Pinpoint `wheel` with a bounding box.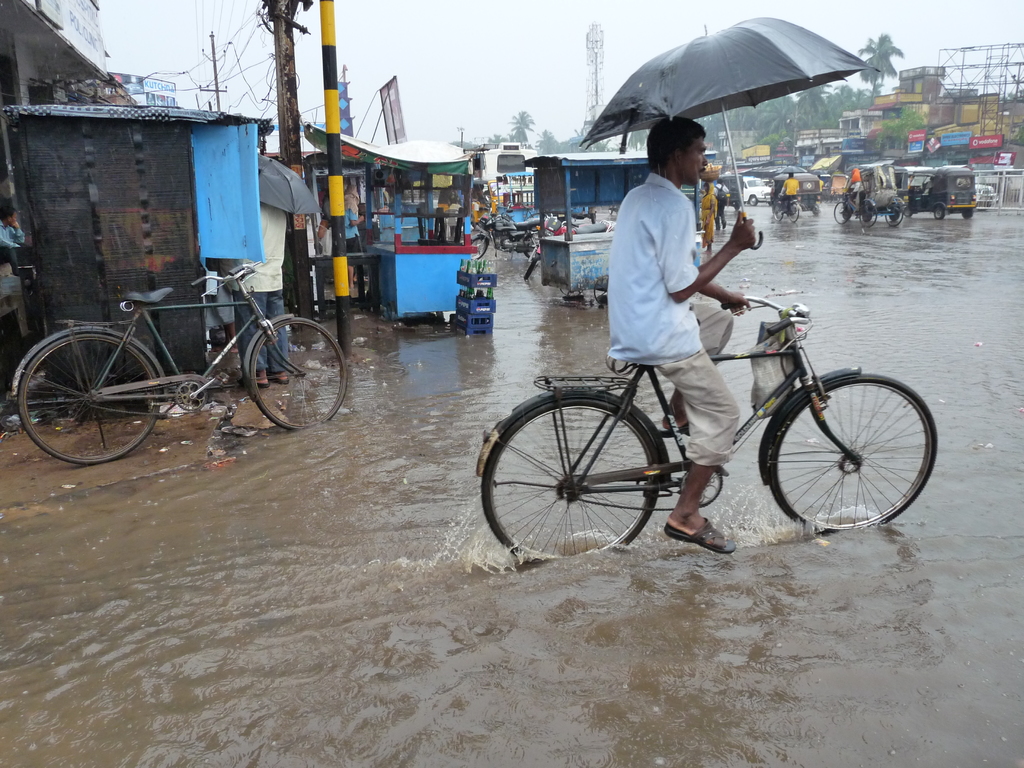
467 234 497 262.
